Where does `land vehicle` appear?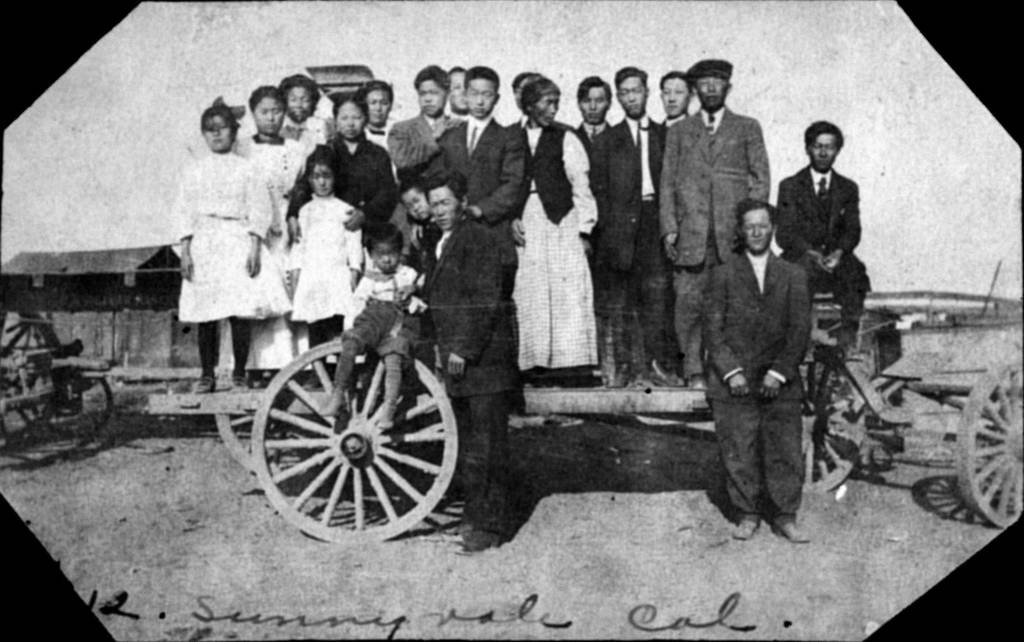
Appears at (146,328,1023,531).
